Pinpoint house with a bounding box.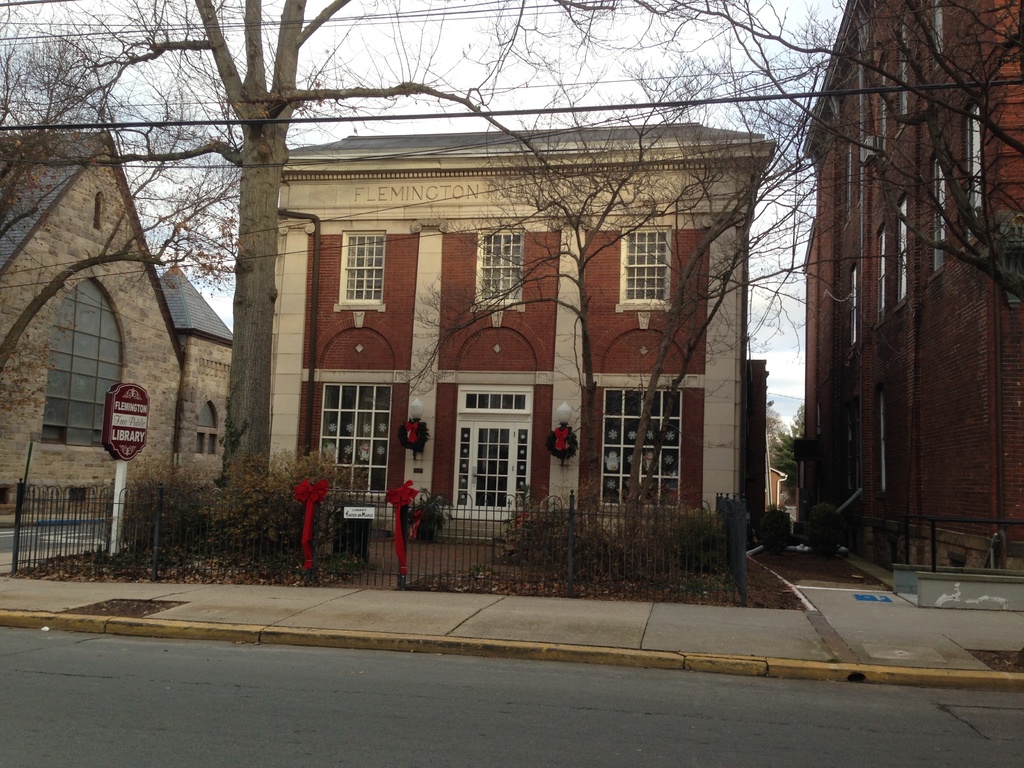
bbox=(0, 130, 232, 513).
